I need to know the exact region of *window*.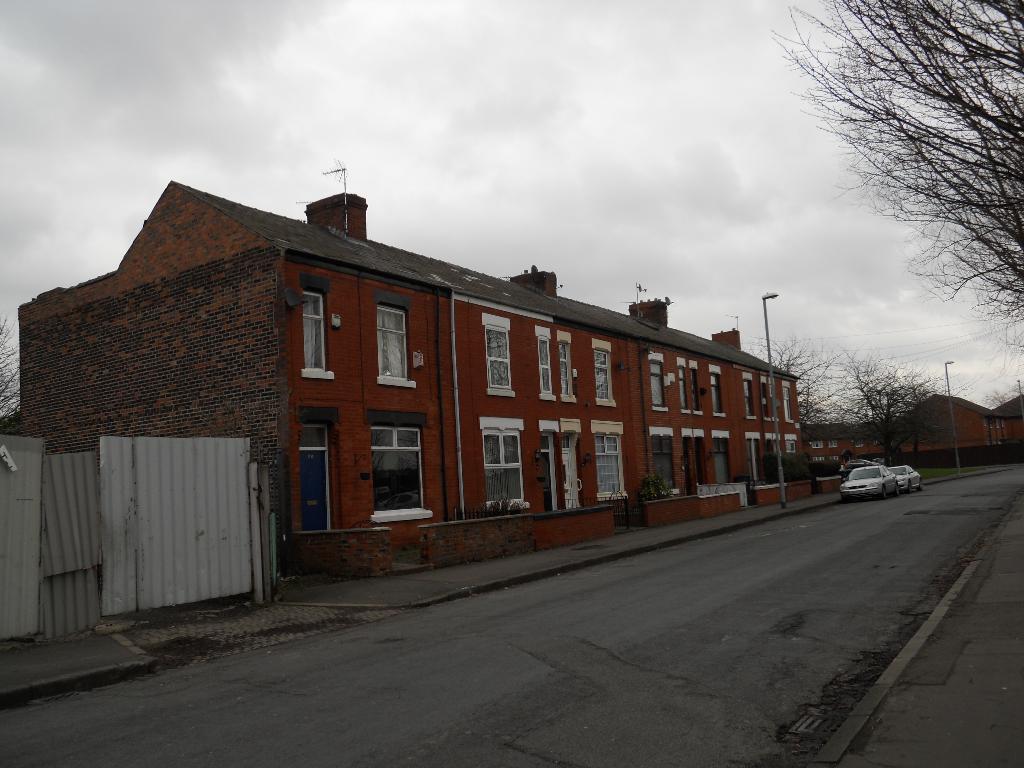
Region: crop(824, 437, 840, 452).
